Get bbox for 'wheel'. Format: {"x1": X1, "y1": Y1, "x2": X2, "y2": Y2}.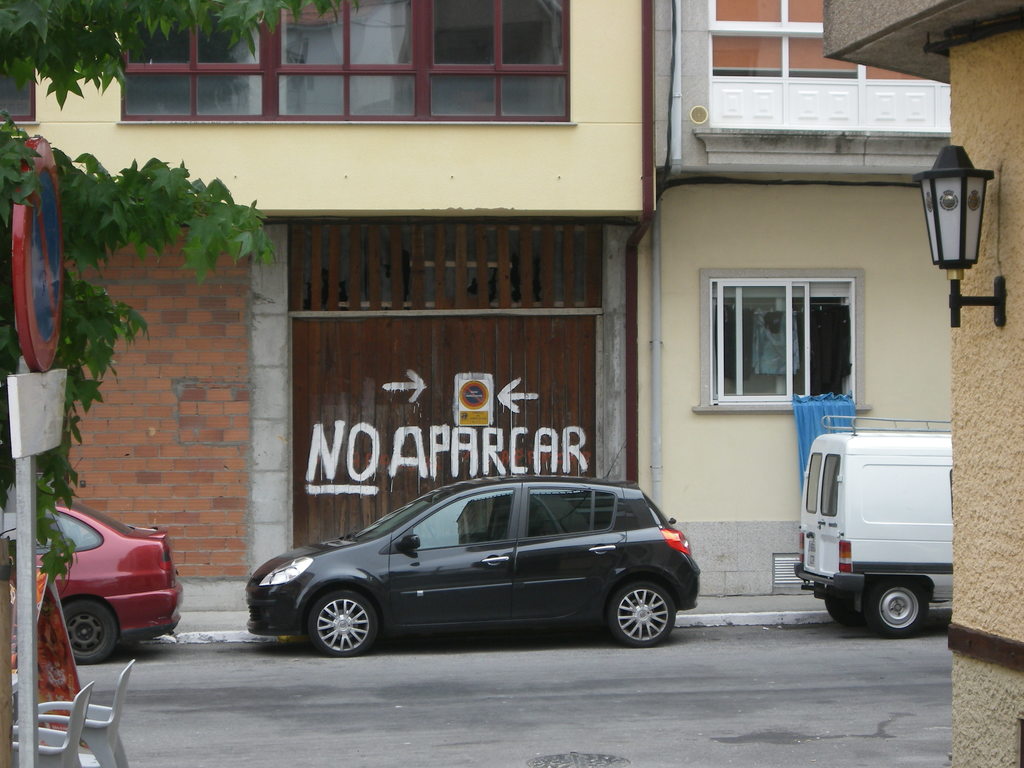
{"x1": 868, "y1": 579, "x2": 932, "y2": 637}.
